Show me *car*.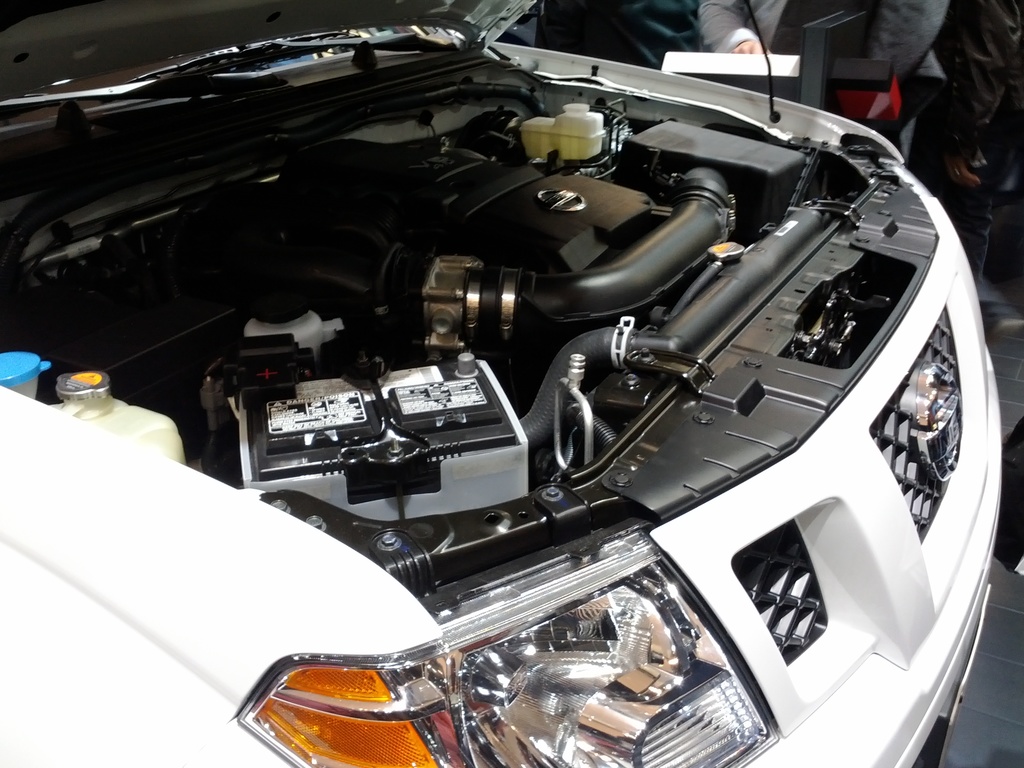
*car* is here: 0,0,1003,767.
